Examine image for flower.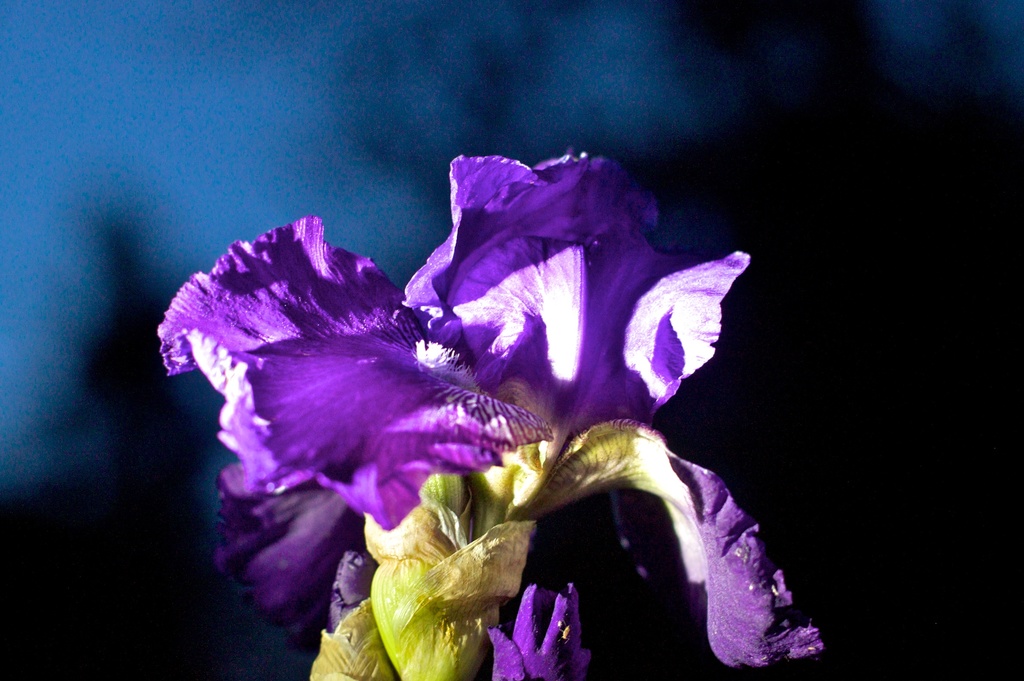
Examination result: (148,136,810,639).
